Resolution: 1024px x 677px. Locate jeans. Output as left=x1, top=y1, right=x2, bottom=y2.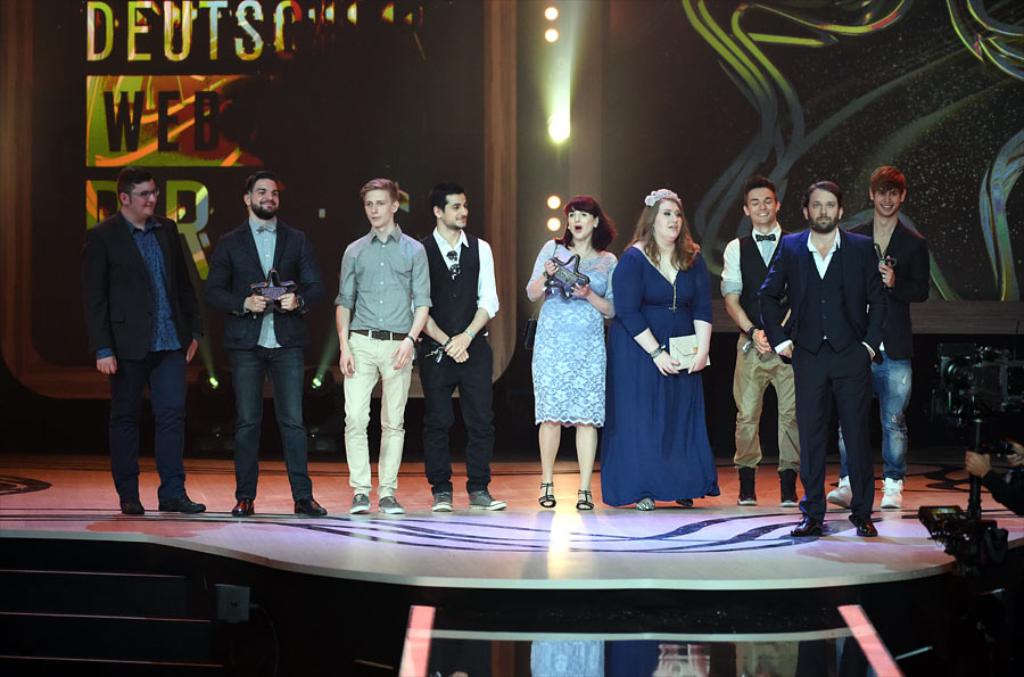
left=224, top=347, right=308, bottom=501.
